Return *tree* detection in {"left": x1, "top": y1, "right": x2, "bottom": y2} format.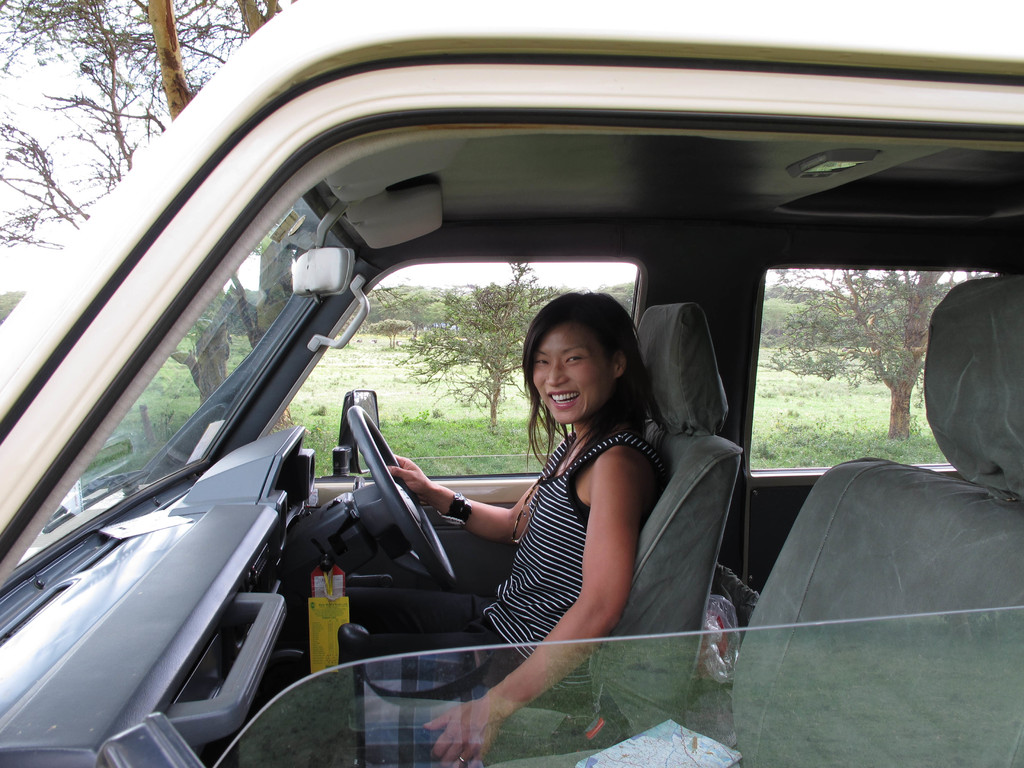
{"left": 0, "top": 0, "right": 235, "bottom": 414}.
